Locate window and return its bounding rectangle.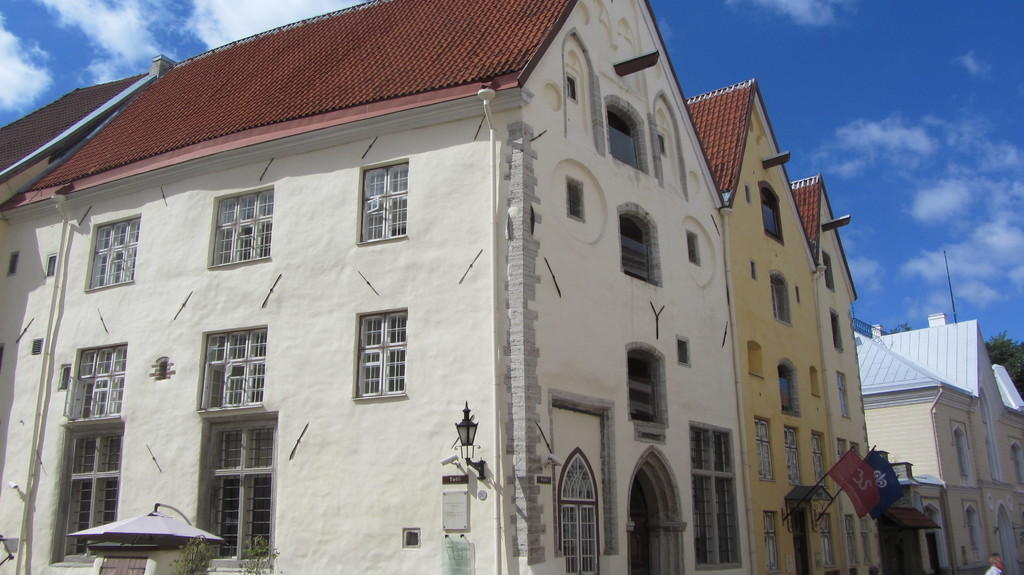
bbox=(772, 274, 788, 323).
